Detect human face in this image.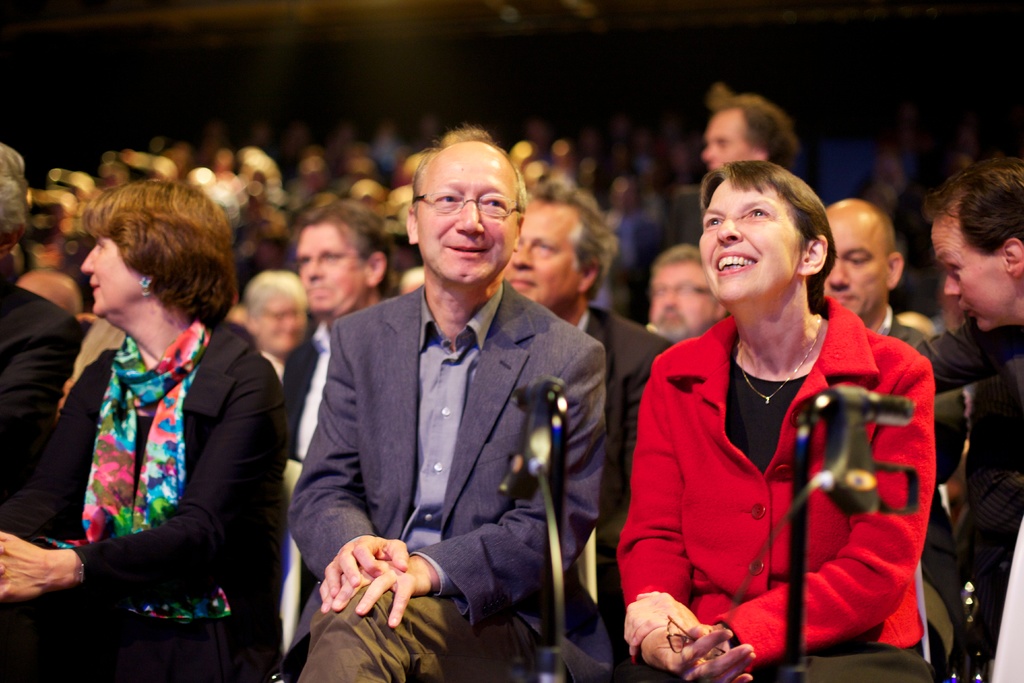
Detection: {"x1": 412, "y1": 159, "x2": 511, "y2": 288}.
